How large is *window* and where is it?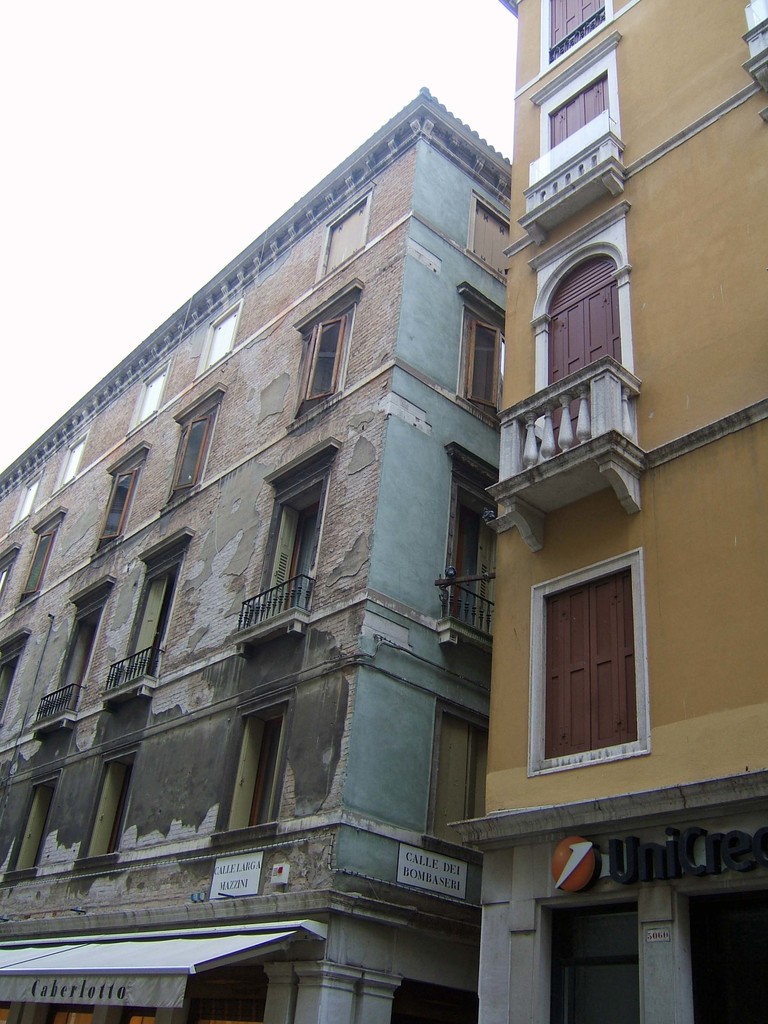
Bounding box: x1=554, y1=0, x2=608, y2=61.
